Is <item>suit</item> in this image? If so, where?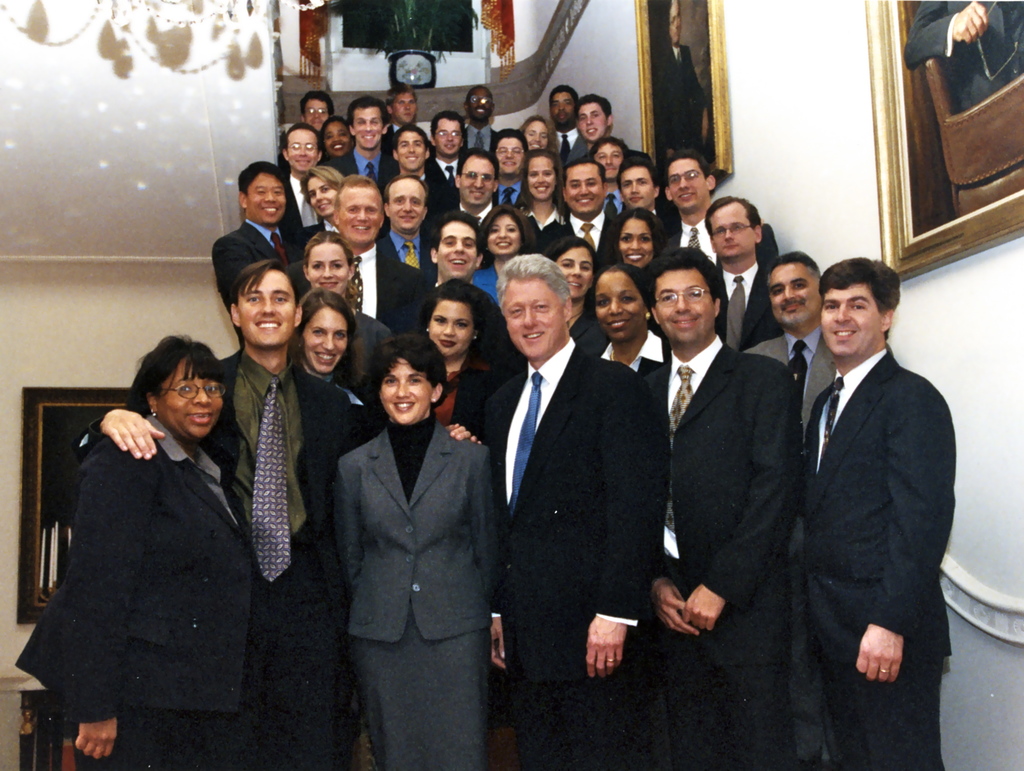
Yes, at 453 203 493 225.
